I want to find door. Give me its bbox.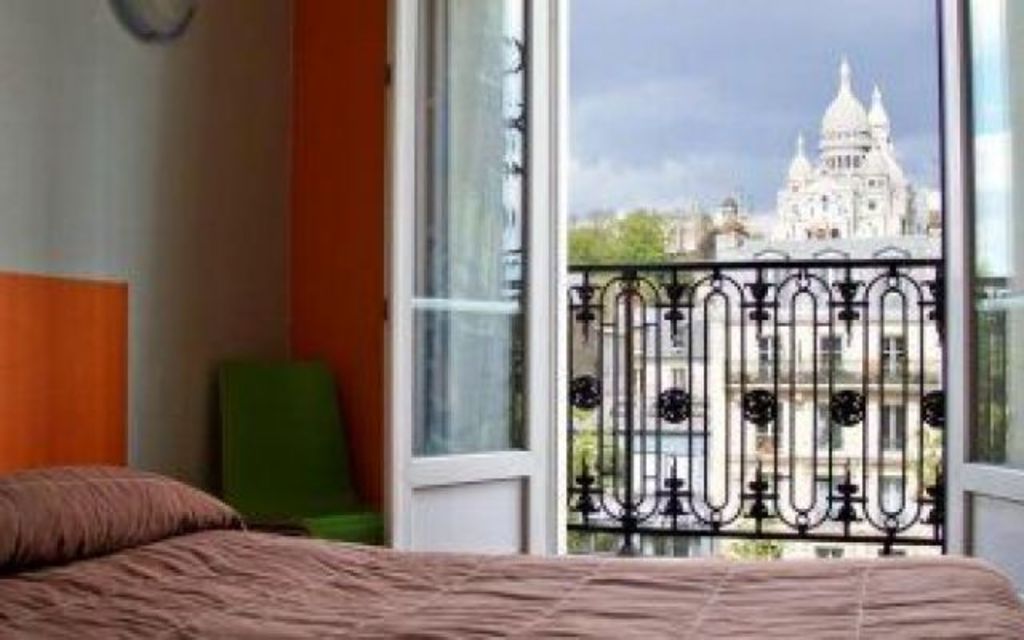
region(381, 0, 557, 555).
